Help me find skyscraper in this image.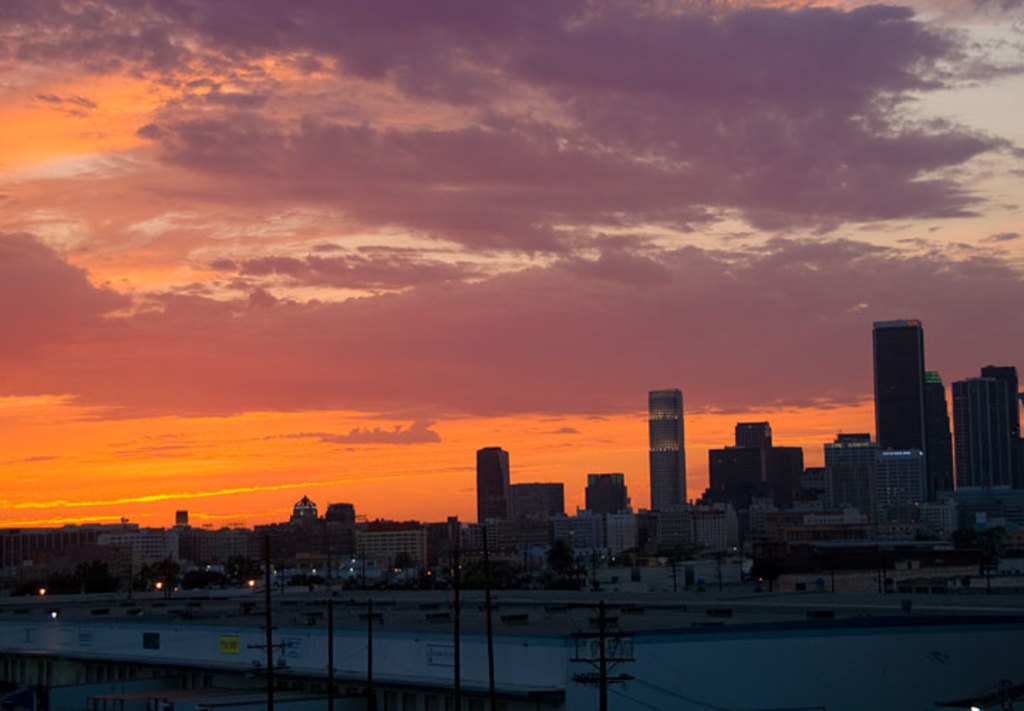
Found it: 806 422 872 518.
